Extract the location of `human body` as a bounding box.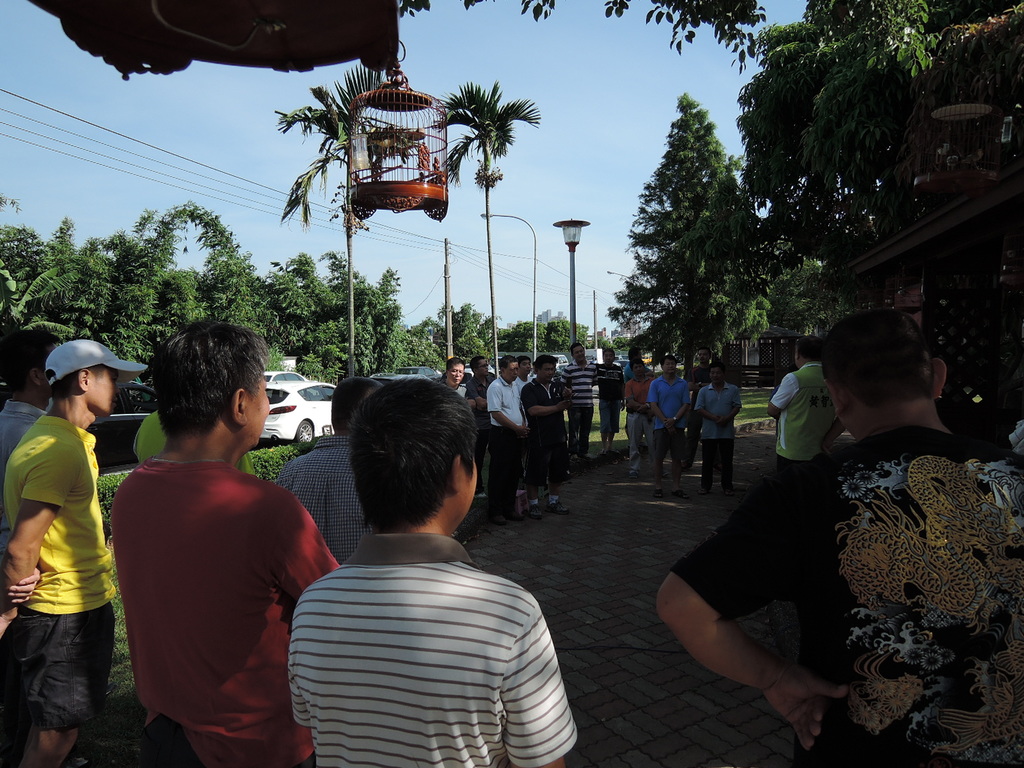
(left=521, top=354, right=569, bottom=525).
